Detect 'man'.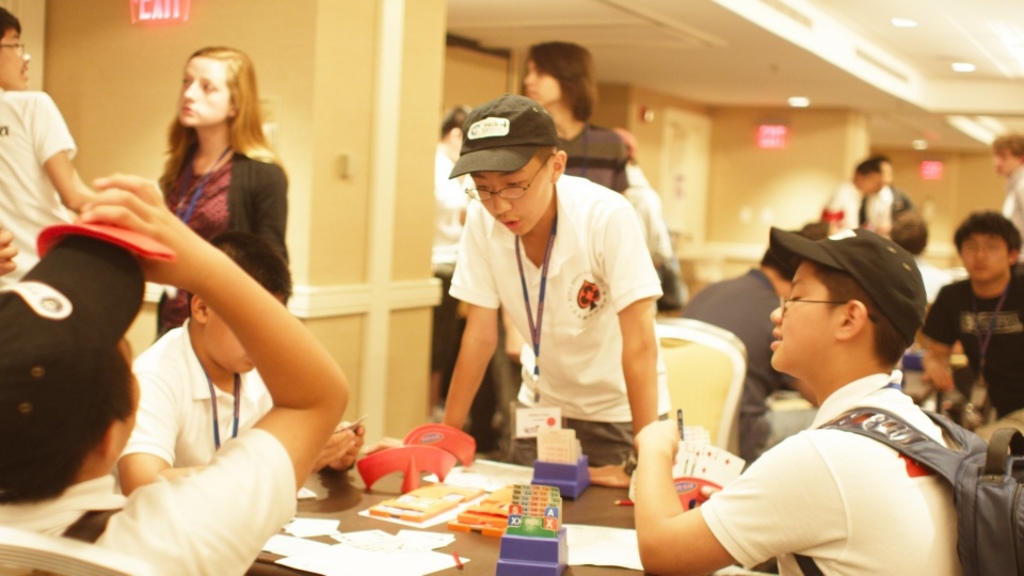
Detected at Rect(0, 5, 99, 287).
